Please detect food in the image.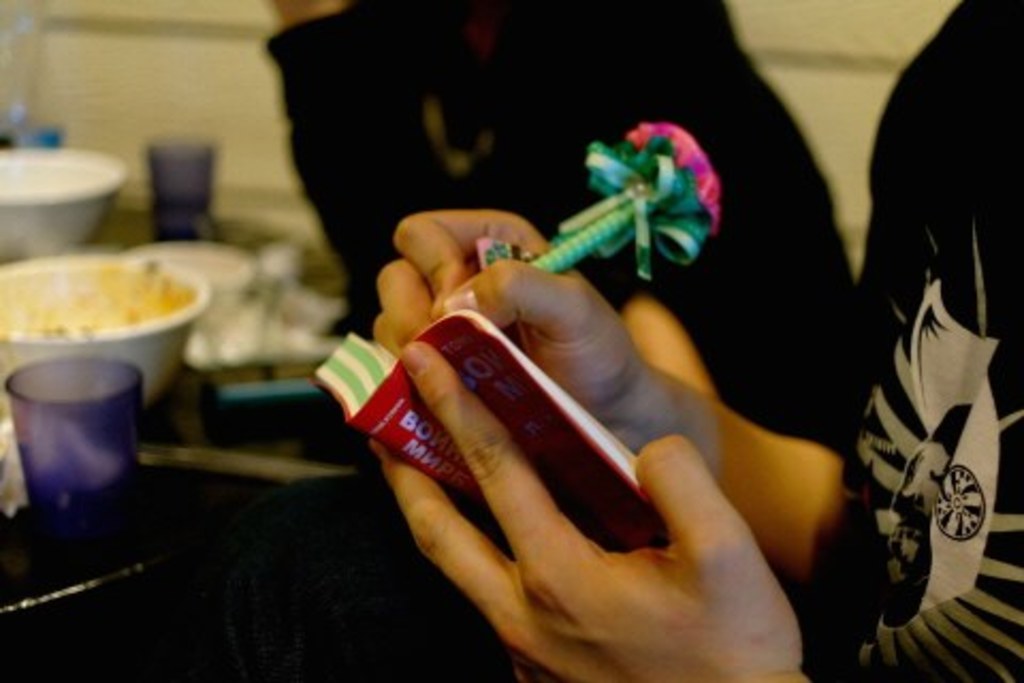
<box>11,239,209,363</box>.
